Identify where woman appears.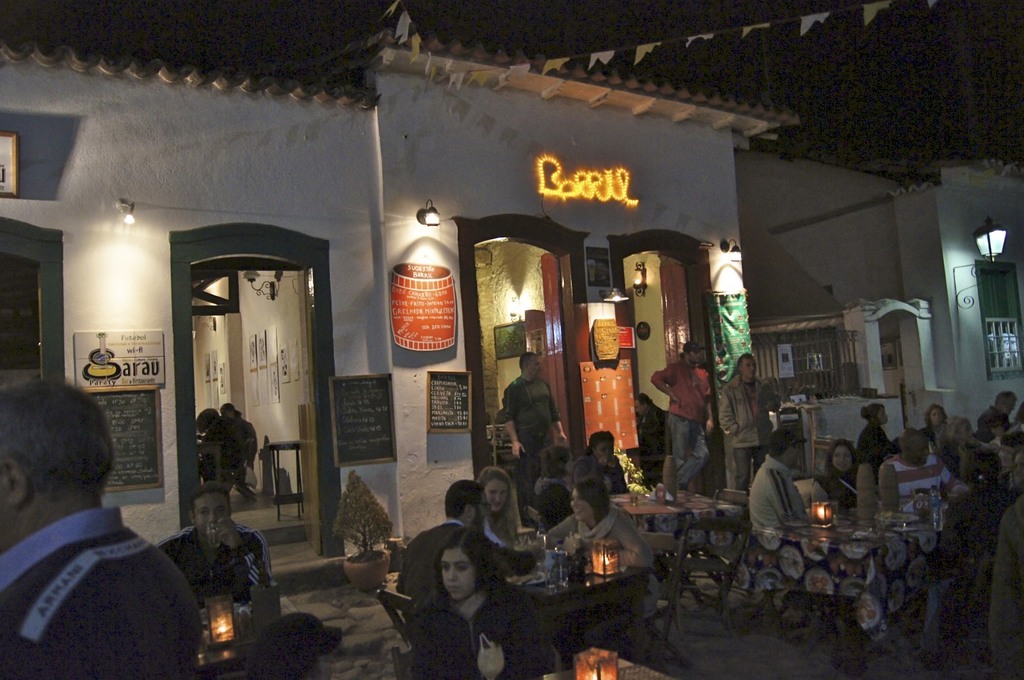
Appears at (left=217, top=398, right=244, bottom=425).
